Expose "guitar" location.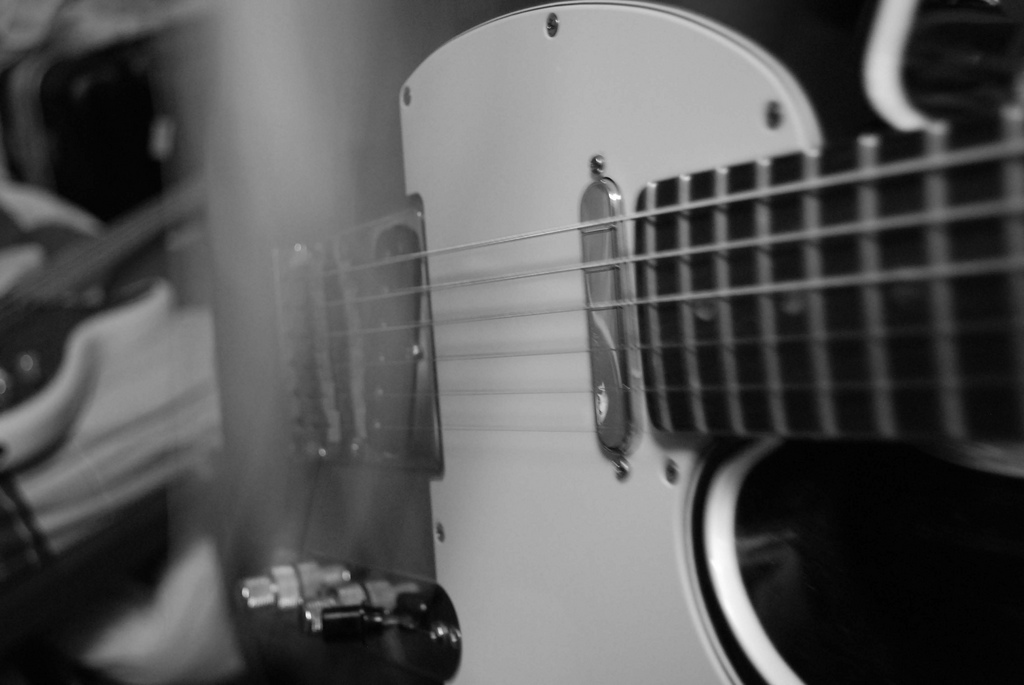
Exposed at (146,13,1023,638).
